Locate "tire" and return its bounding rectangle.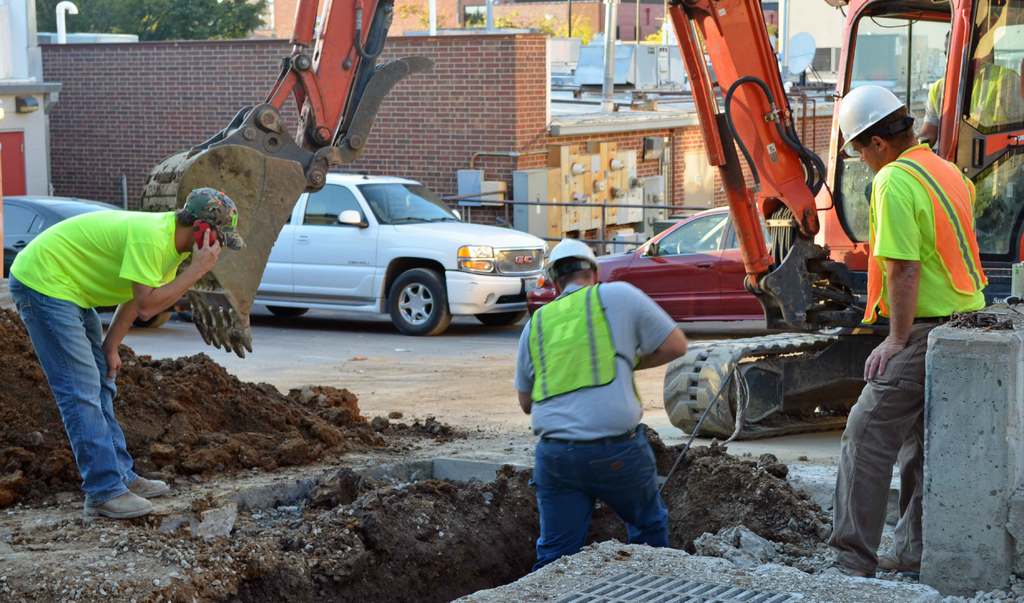
475 314 526 326.
